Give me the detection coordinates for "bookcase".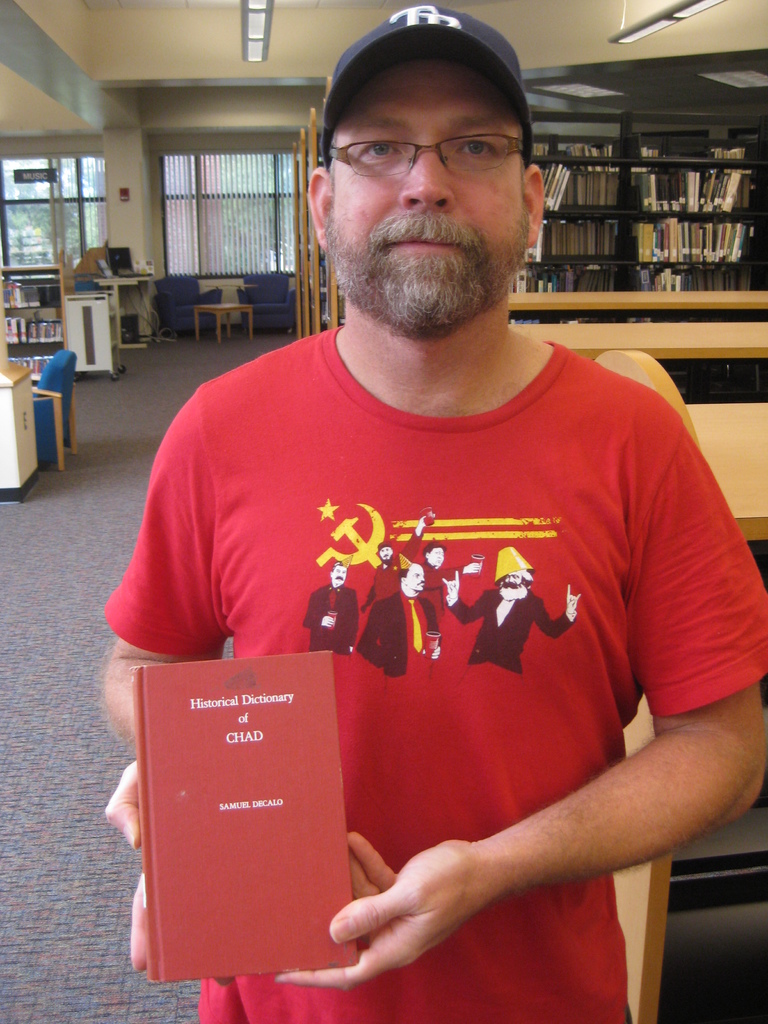
l=510, t=133, r=764, b=362.
